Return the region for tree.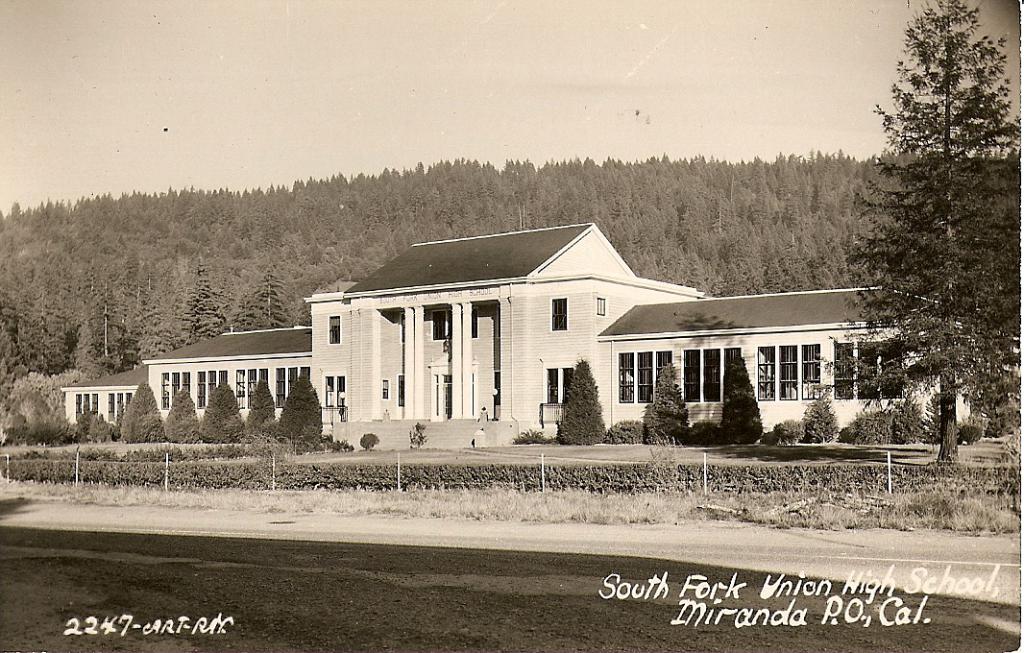
556, 355, 601, 442.
